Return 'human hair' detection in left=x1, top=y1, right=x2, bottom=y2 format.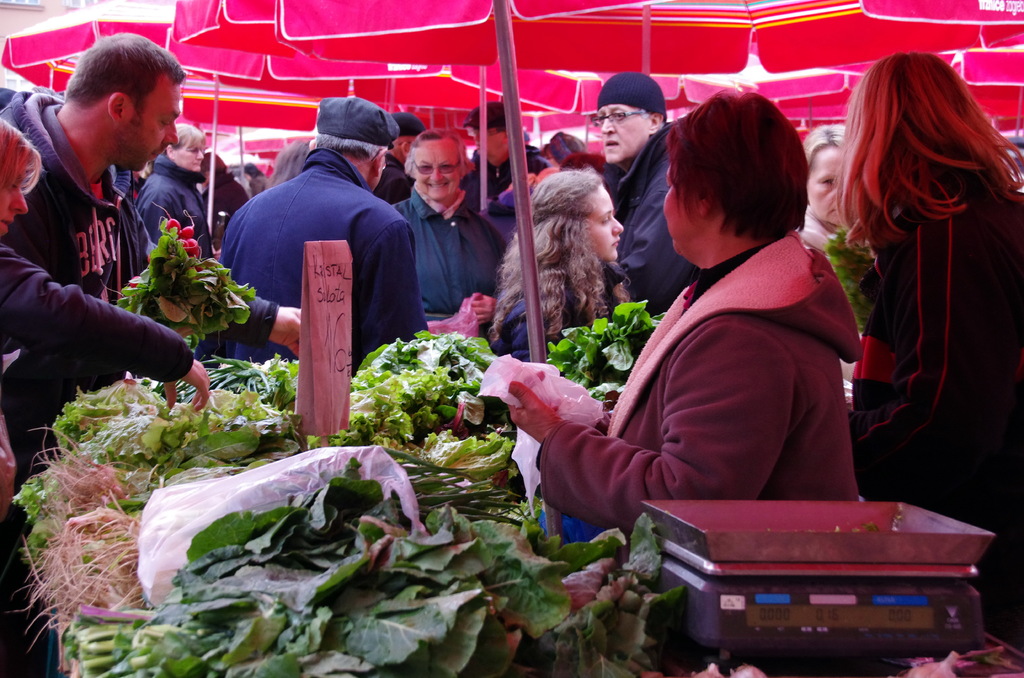
left=60, top=32, right=183, bottom=122.
